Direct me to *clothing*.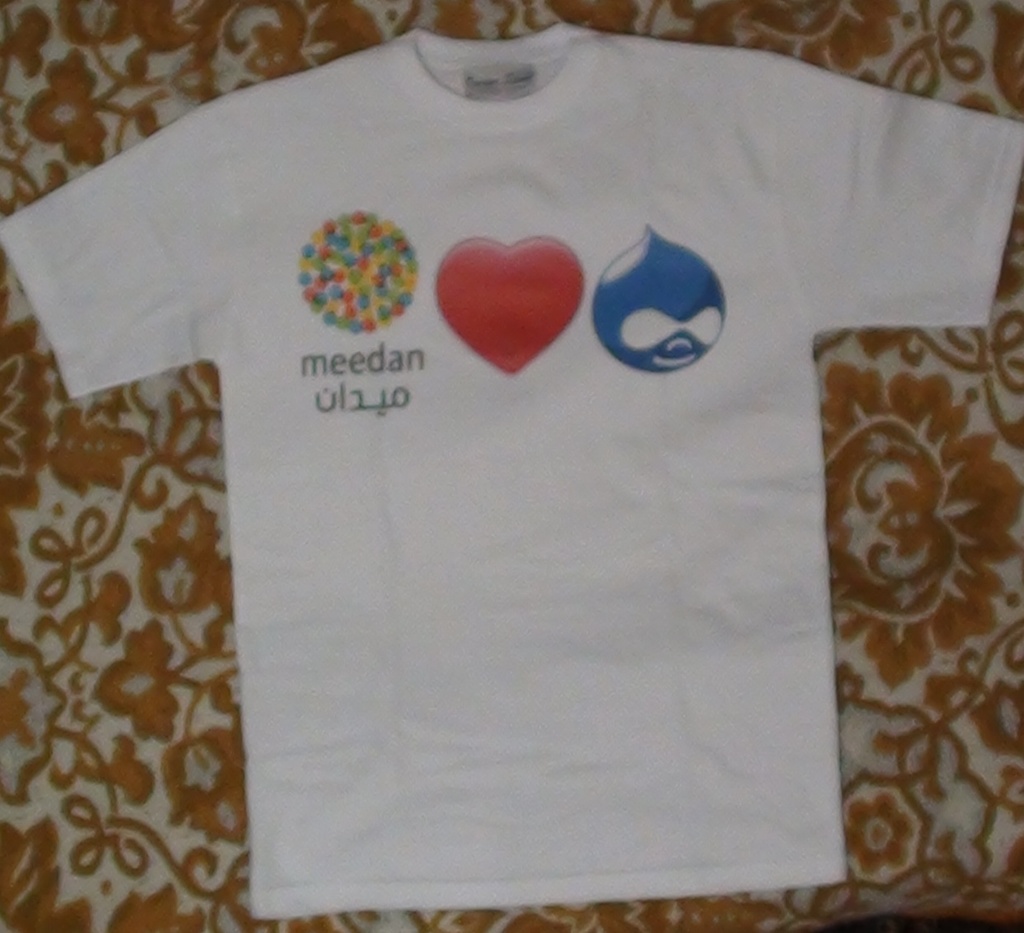
Direction: bbox=[0, 0, 1023, 890].
